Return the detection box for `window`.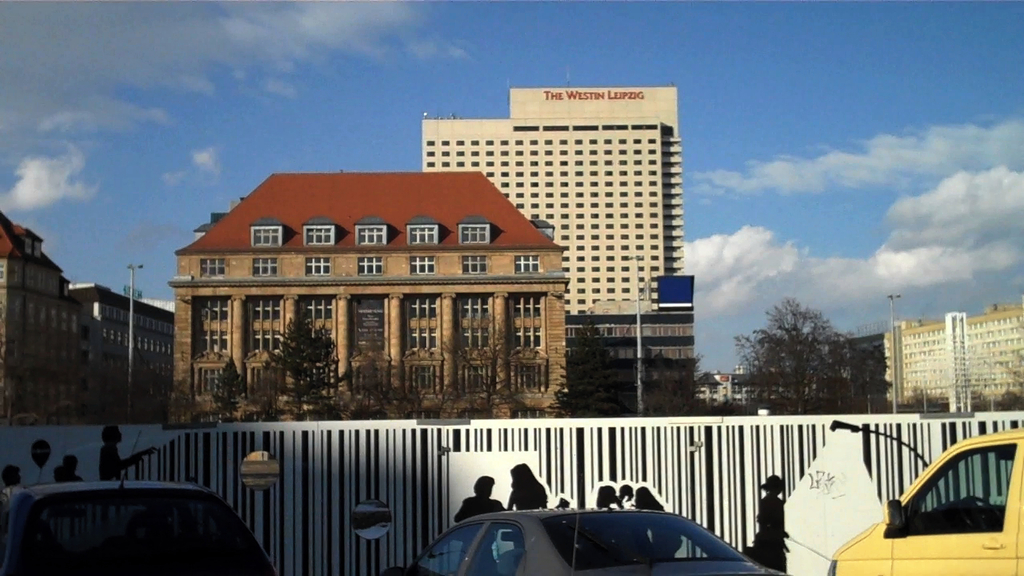
255 256 275 282.
